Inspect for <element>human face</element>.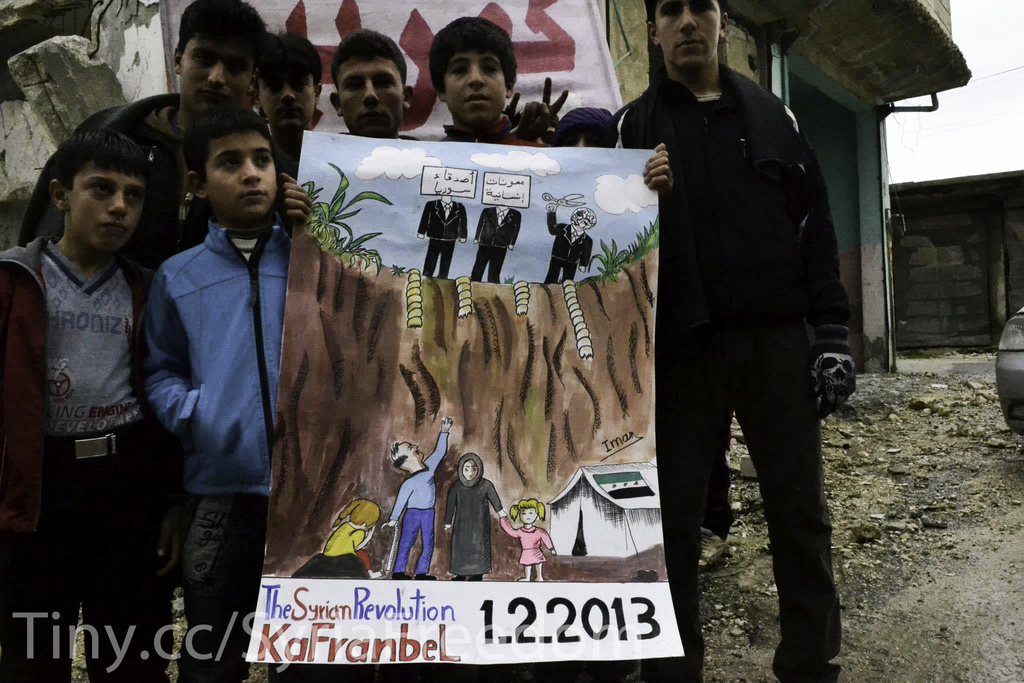
Inspection: <box>259,70,315,134</box>.
